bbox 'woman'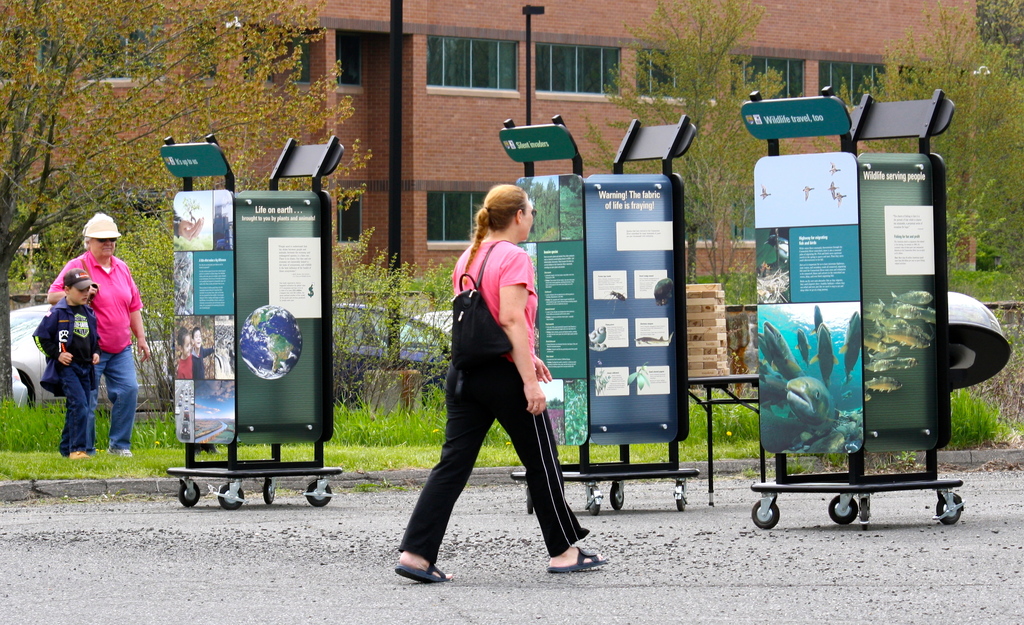
select_region(45, 210, 148, 454)
